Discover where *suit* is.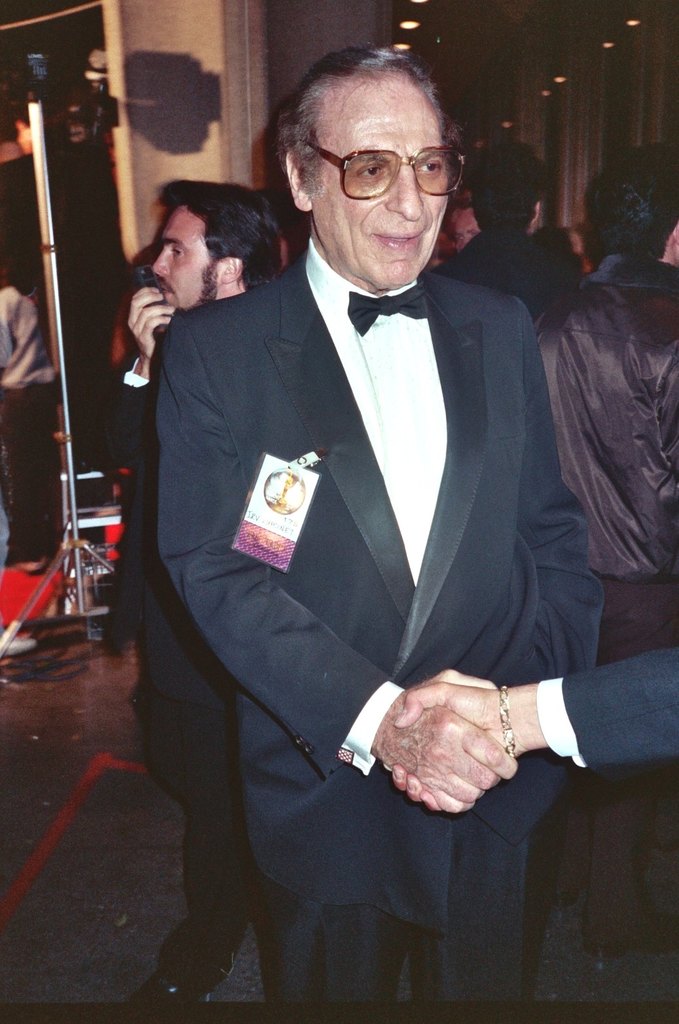
Discovered at BBox(122, 112, 608, 1015).
